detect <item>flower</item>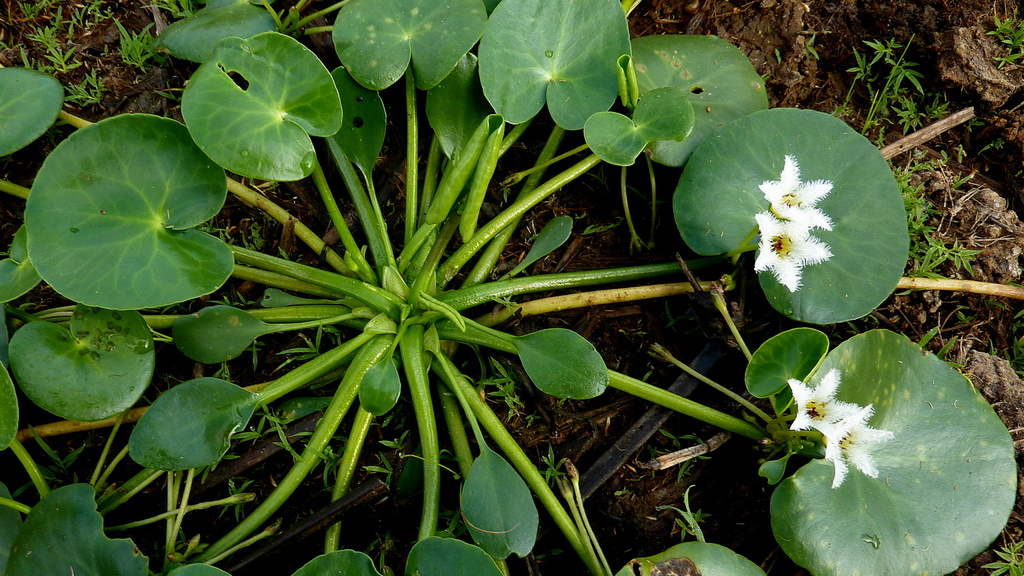
<box>820,400,892,487</box>
